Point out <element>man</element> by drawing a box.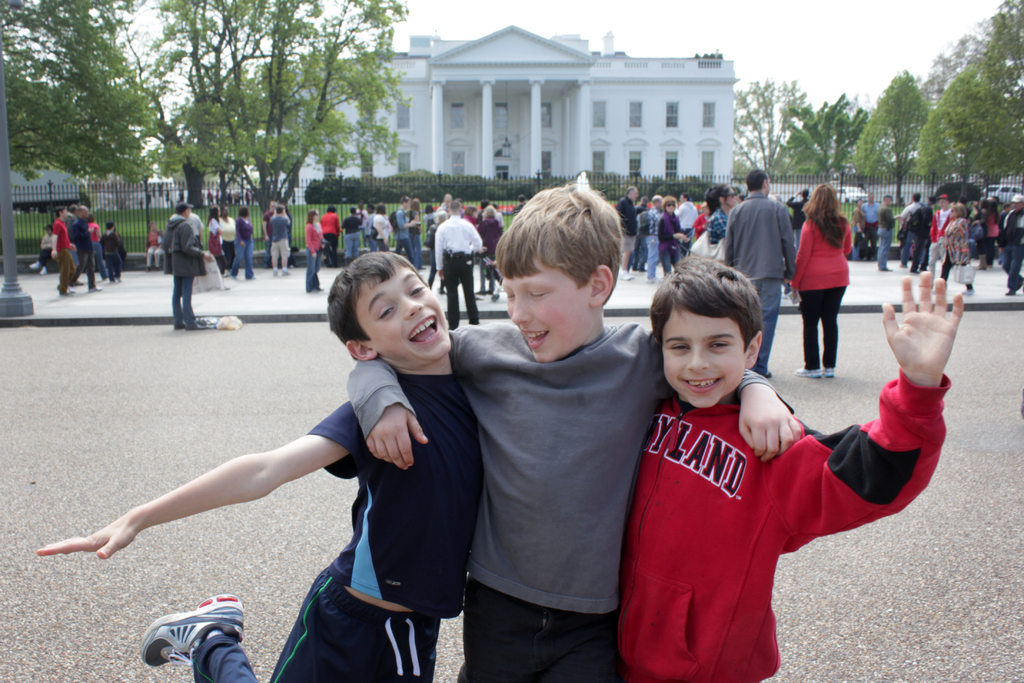
(678, 192, 698, 244).
